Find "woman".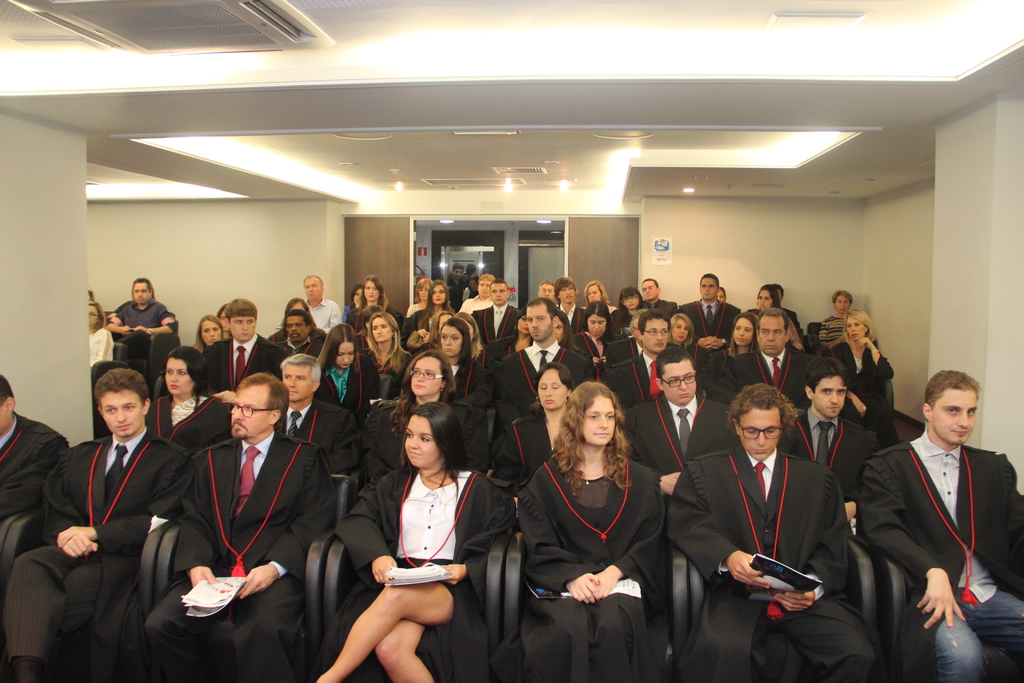
l=490, t=362, r=579, b=501.
